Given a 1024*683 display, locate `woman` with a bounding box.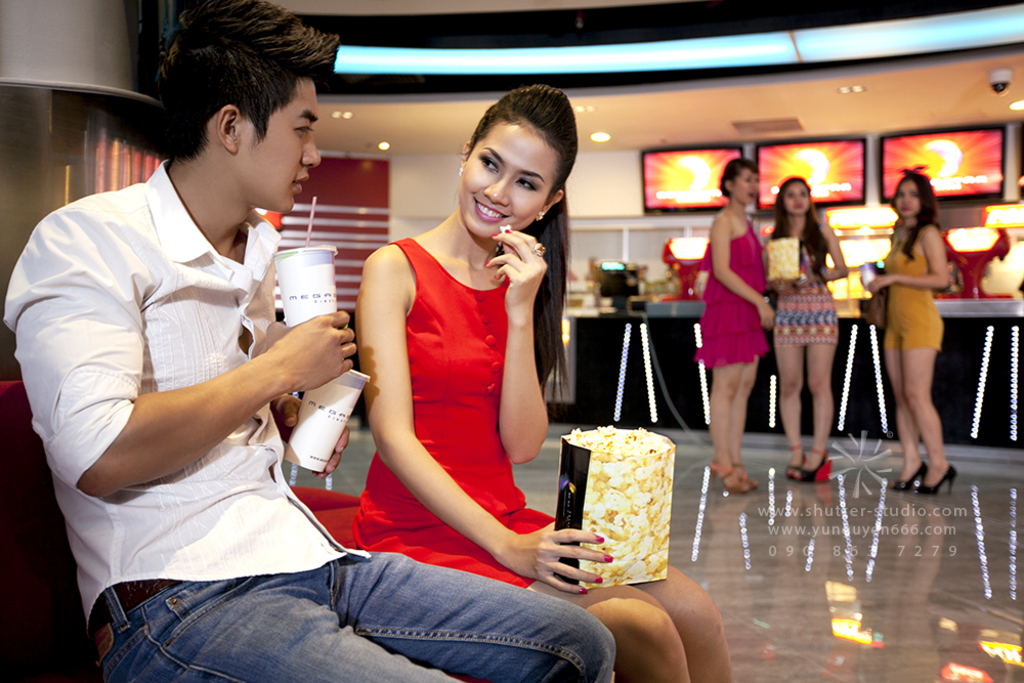
Located: x1=766, y1=173, x2=850, y2=469.
